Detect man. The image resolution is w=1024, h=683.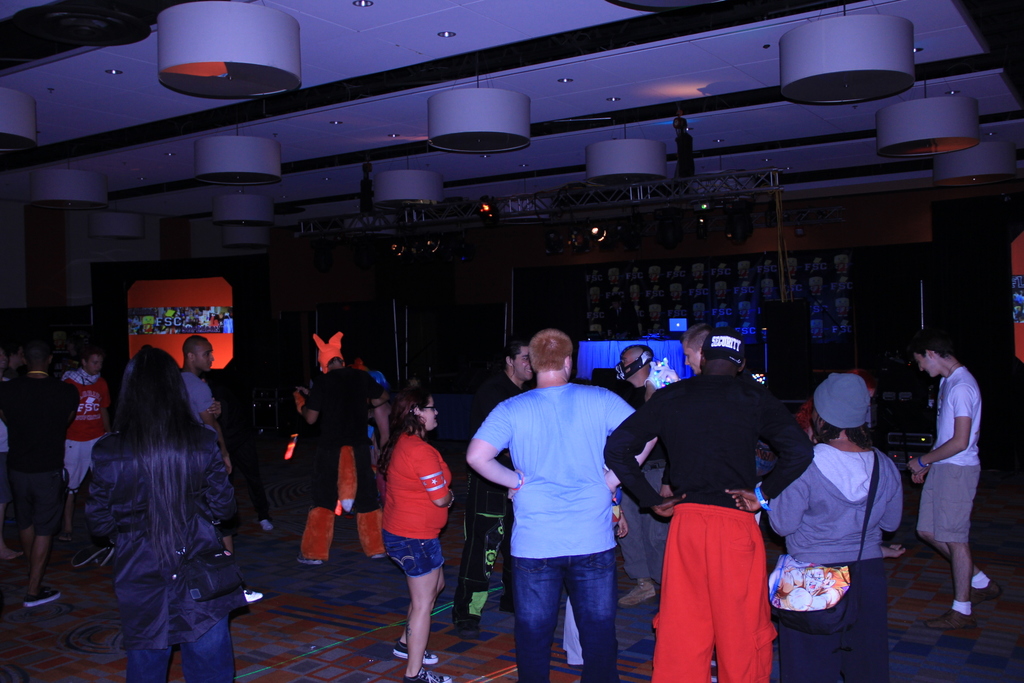
(x1=605, y1=328, x2=816, y2=682).
